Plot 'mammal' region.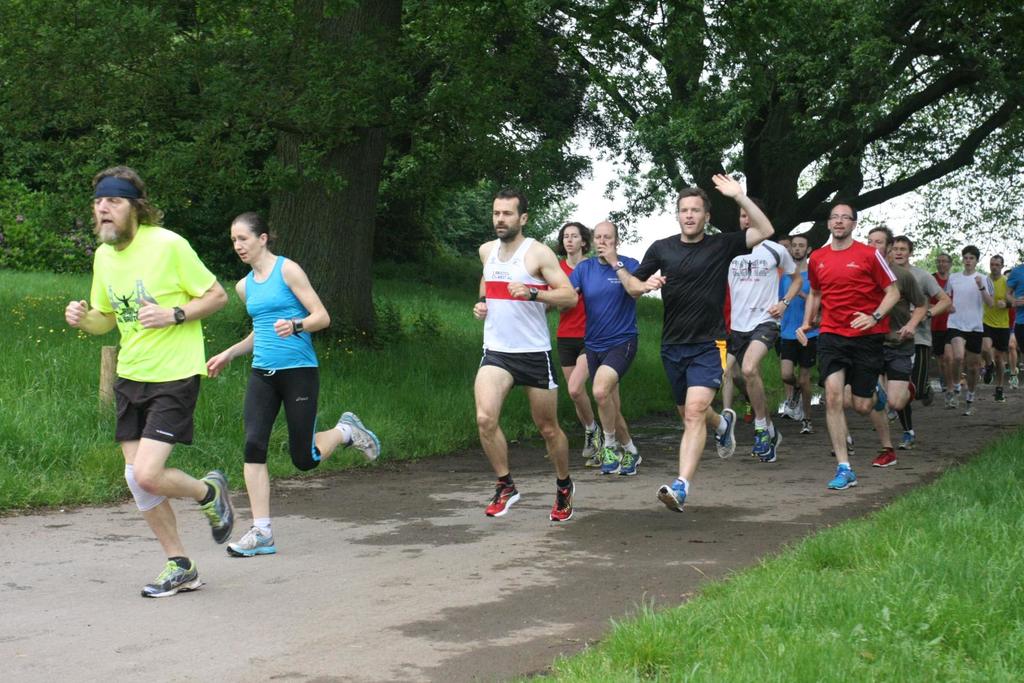
Plotted at box(955, 242, 991, 416).
